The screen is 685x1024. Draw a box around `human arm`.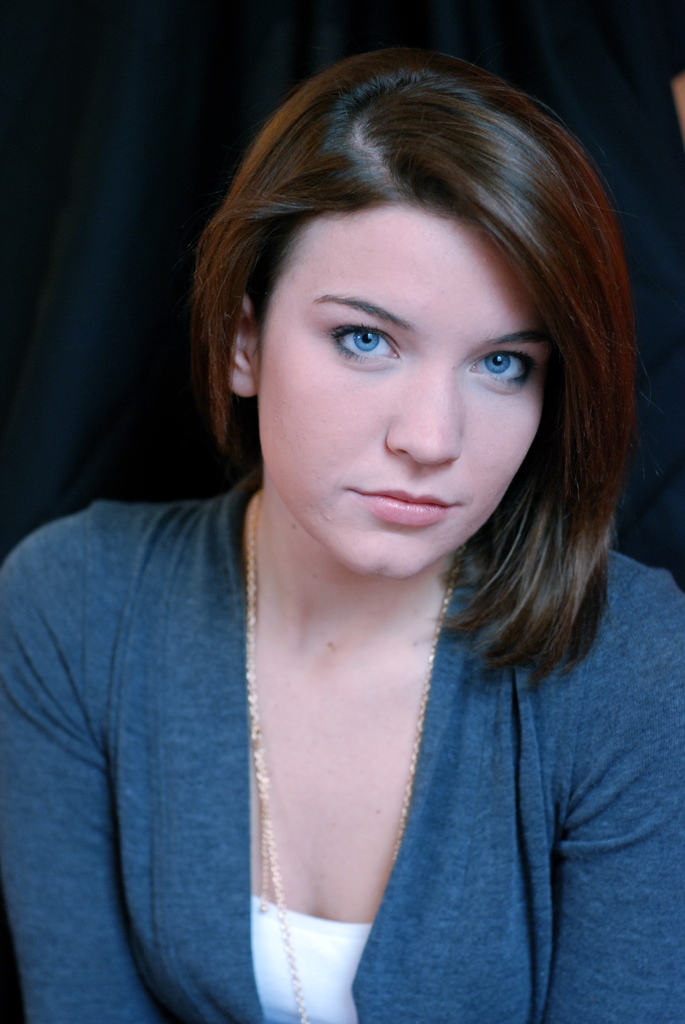
548,566,684,1023.
